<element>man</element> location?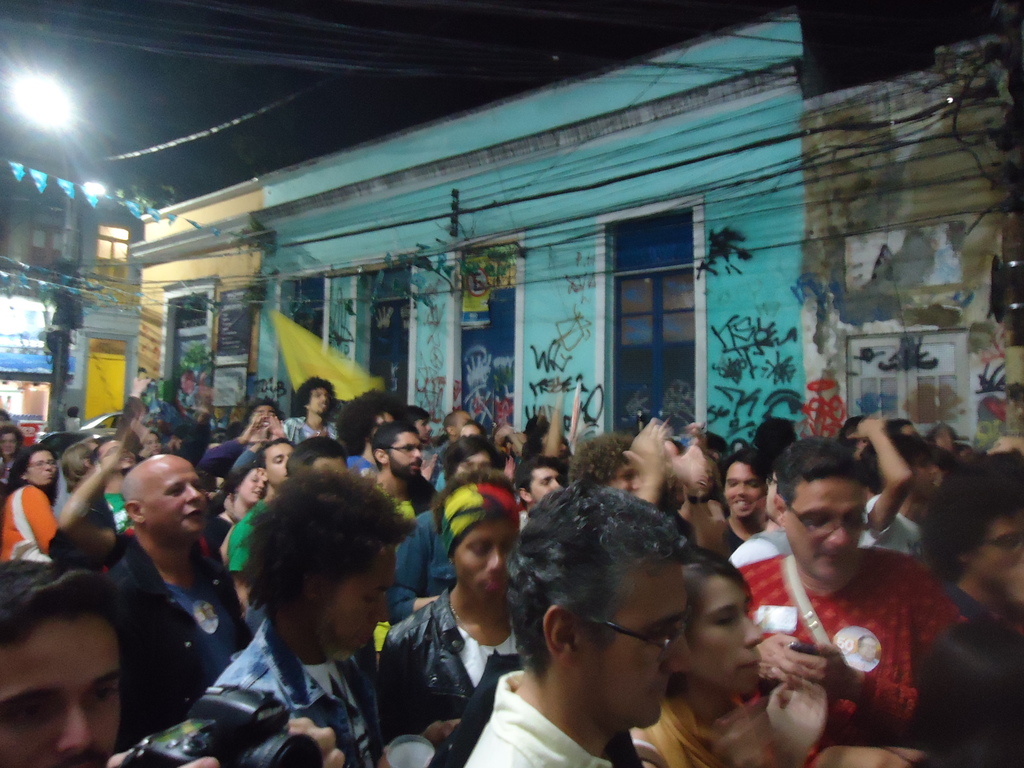
pyautogui.locateOnScreen(218, 466, 447, 767)
